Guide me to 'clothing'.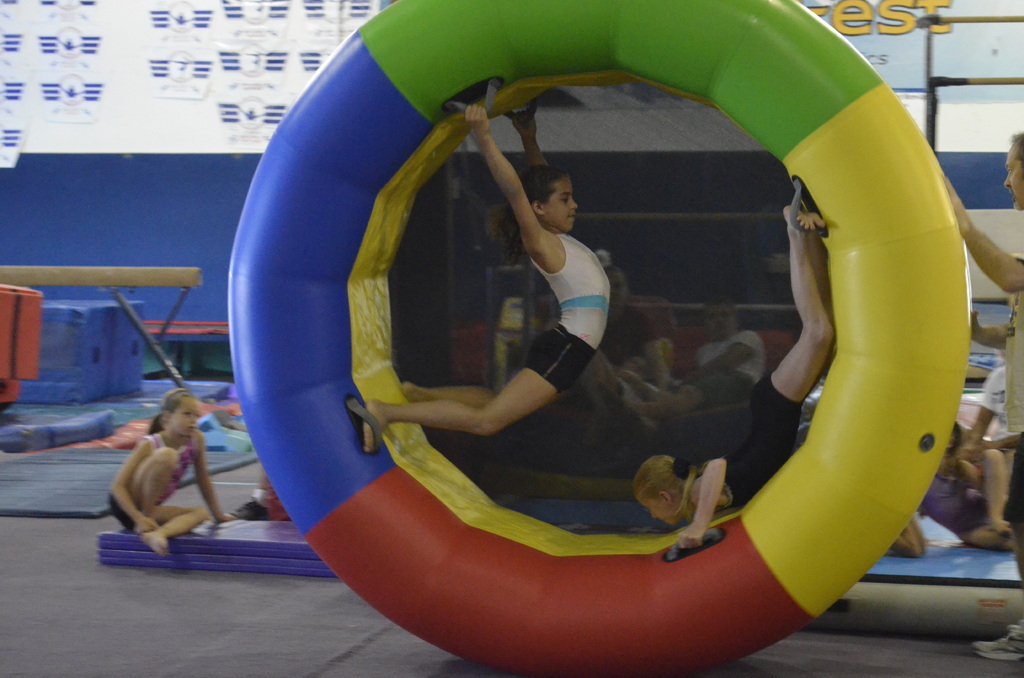
Guidance: 918:467:996:536.
